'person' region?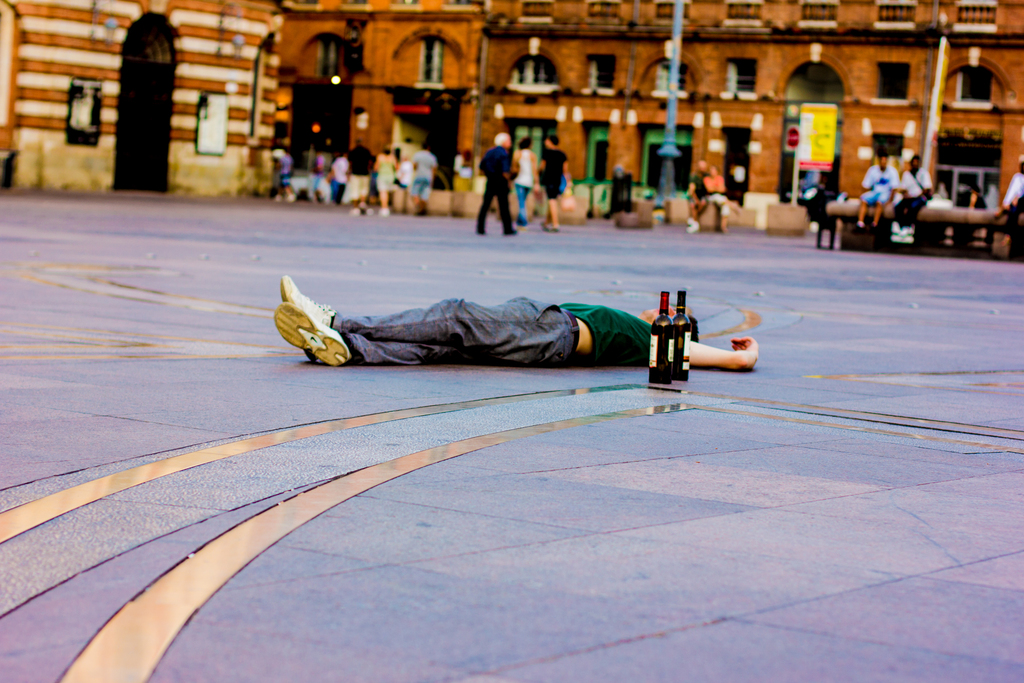
left=1002, top=161, right=1023, bottom=252
